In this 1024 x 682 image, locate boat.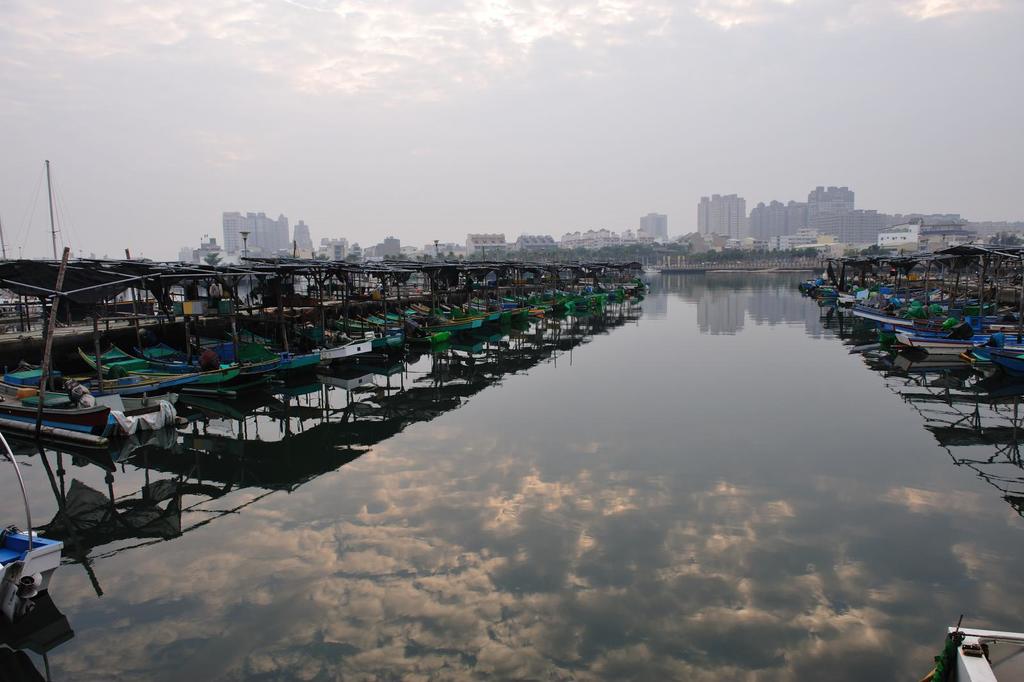
Bounding box: detection(894, 333, 1023, 362).
